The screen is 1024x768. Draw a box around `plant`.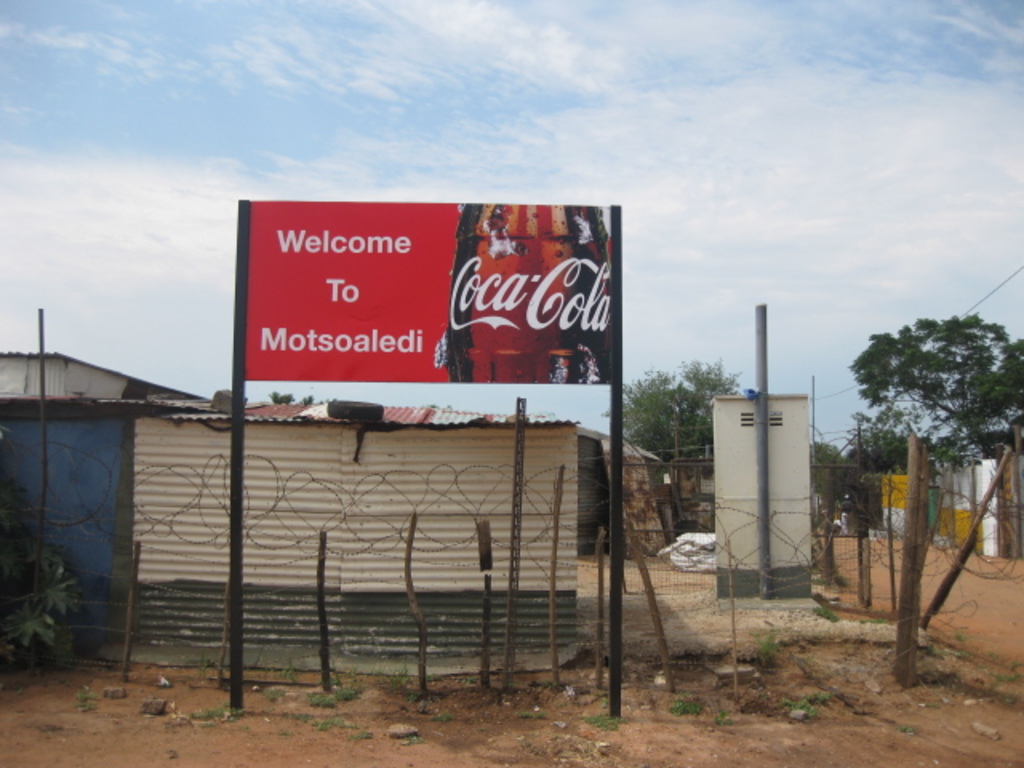
[left=933, top=630, right=1022, bottom=706].
